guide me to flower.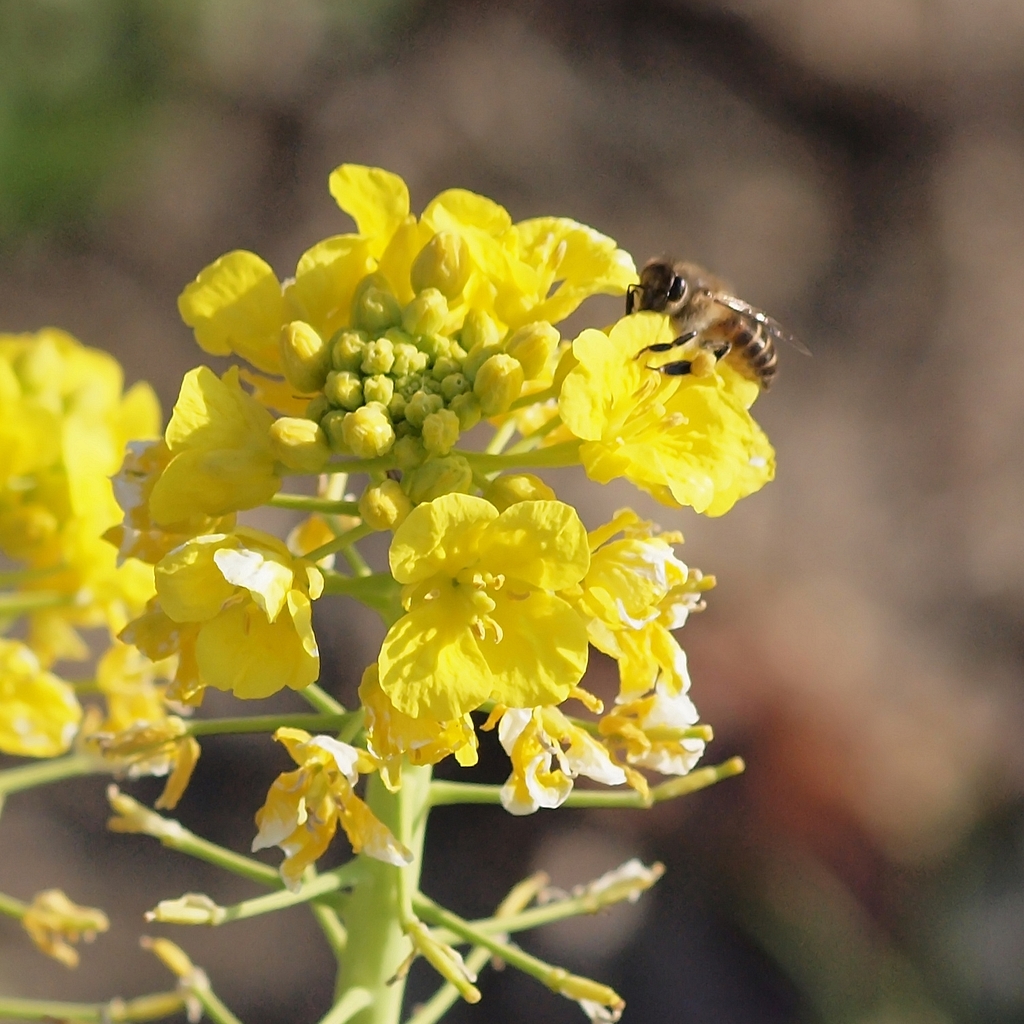
Guidance: bbox=[19, 895, 105, 970].
